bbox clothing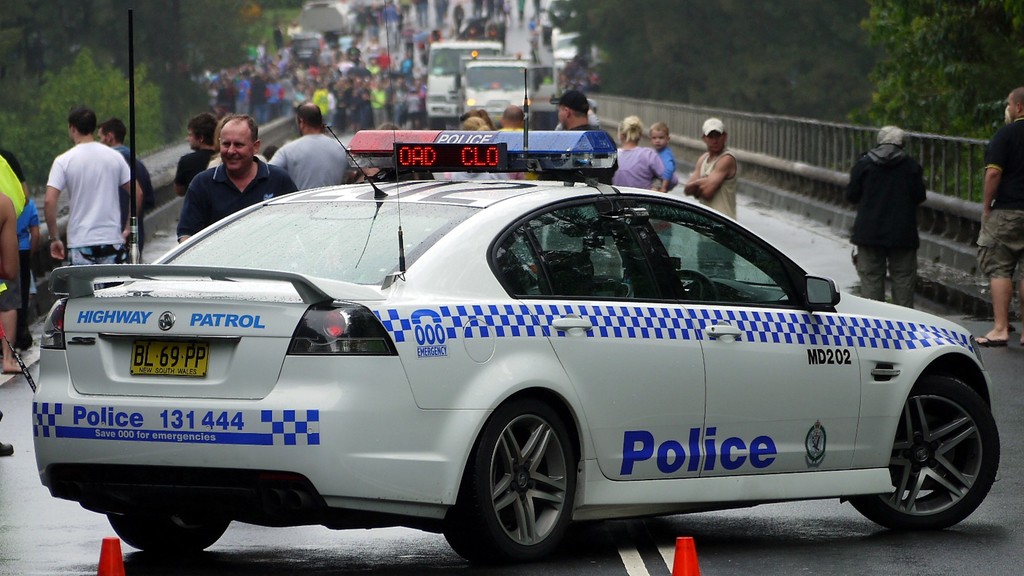
656, 151, 678, 177
